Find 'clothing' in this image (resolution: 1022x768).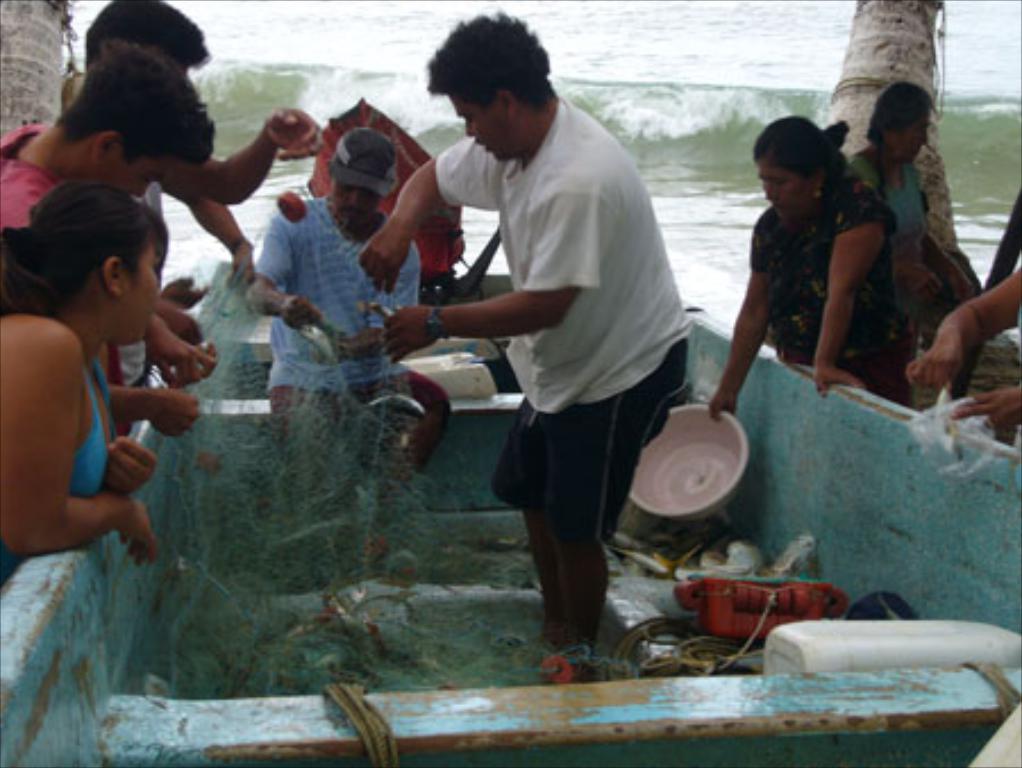
box=[429, 52, 690, 573].
